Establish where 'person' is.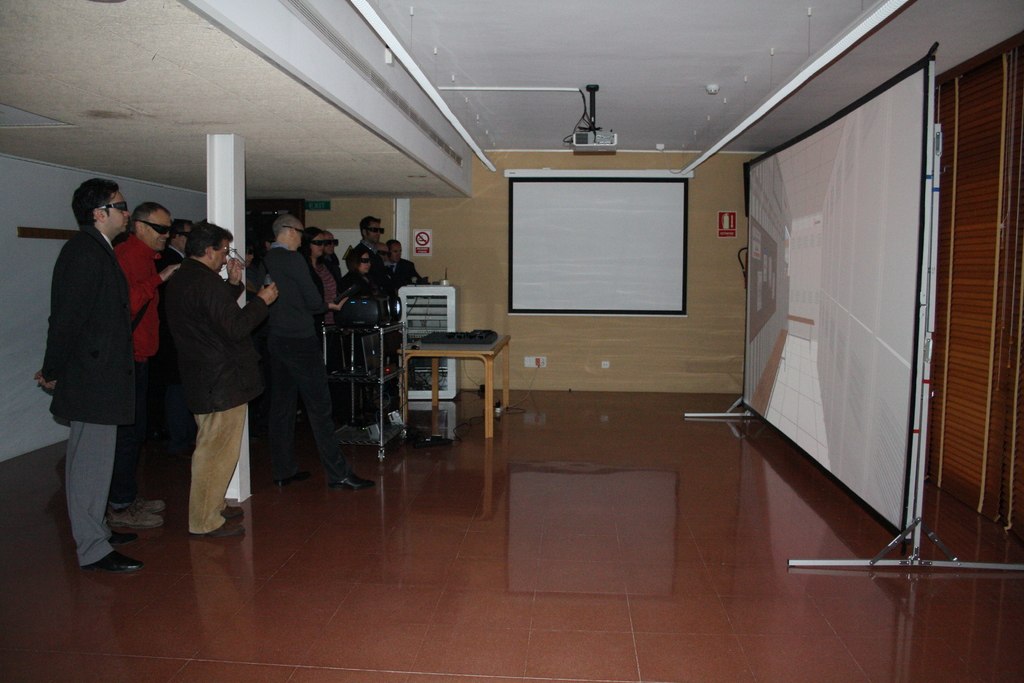
Established at [86, 204, 180, 514].
